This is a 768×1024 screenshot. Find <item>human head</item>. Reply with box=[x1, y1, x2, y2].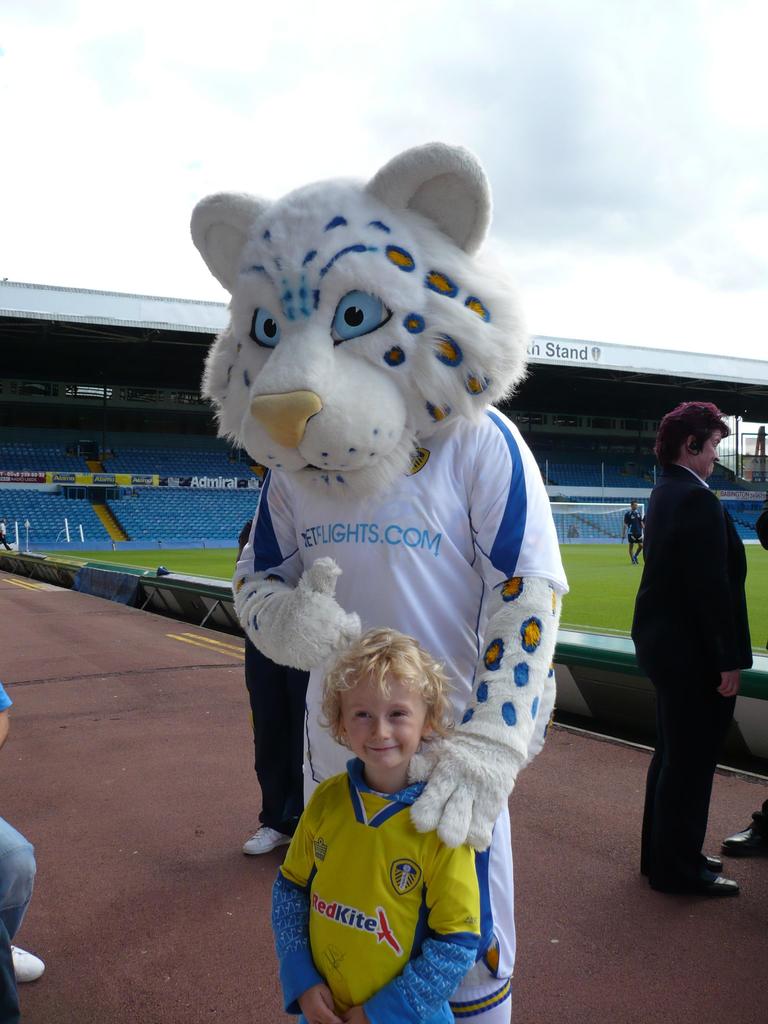
box=[302, 642, 474, 786].
